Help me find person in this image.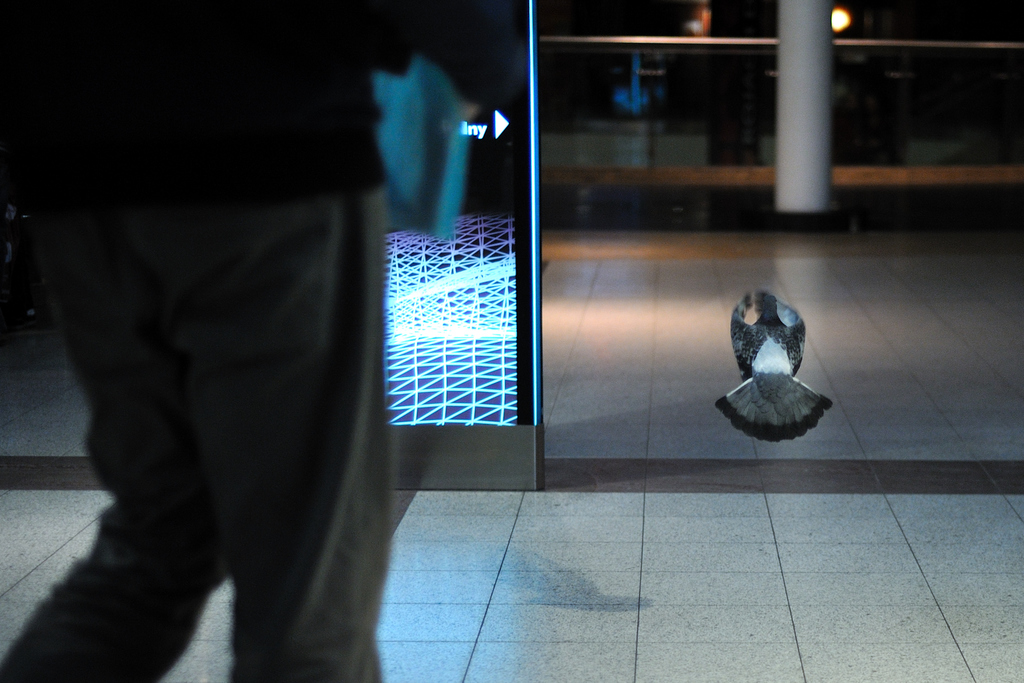
Found it: (x1=37, y1=13, x2=472, y2=652).
